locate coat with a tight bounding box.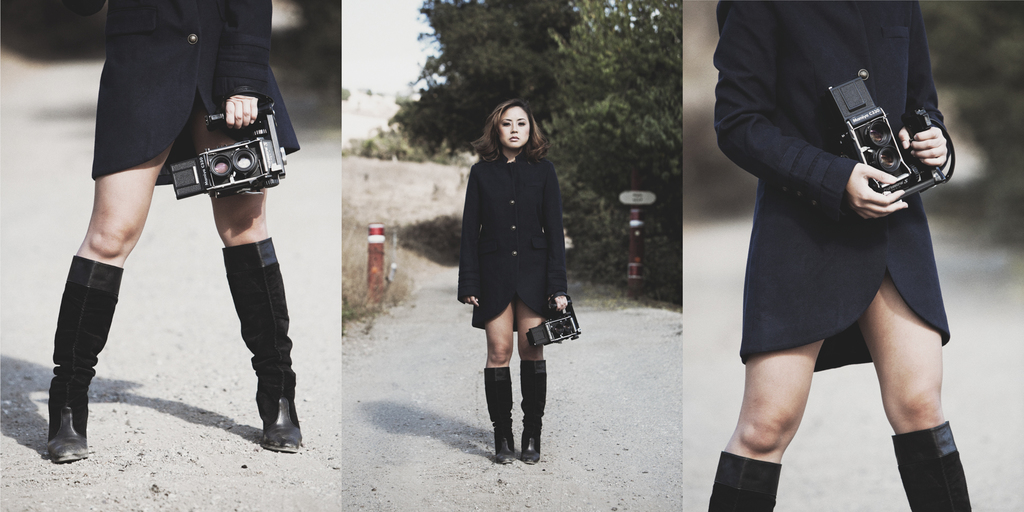
bbox(710, 0, 944, 371).
